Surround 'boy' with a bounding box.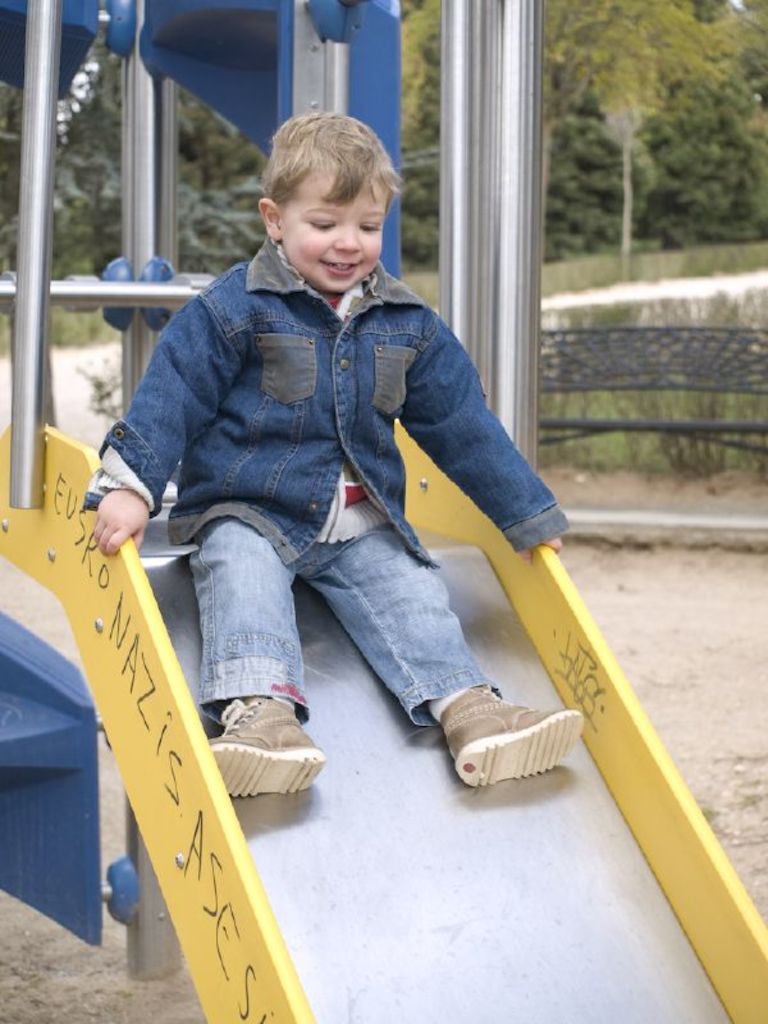
(x1=81, y1=73, x2=585, y2=852).
